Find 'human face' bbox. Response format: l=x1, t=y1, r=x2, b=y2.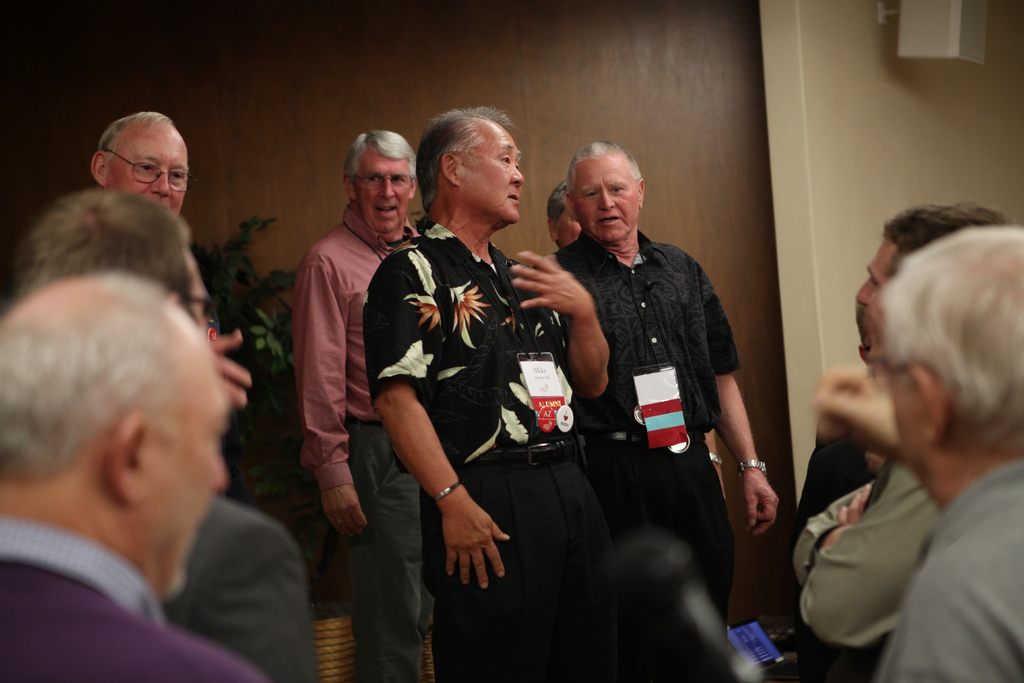
l=574, t=156, r=644, b=242.
